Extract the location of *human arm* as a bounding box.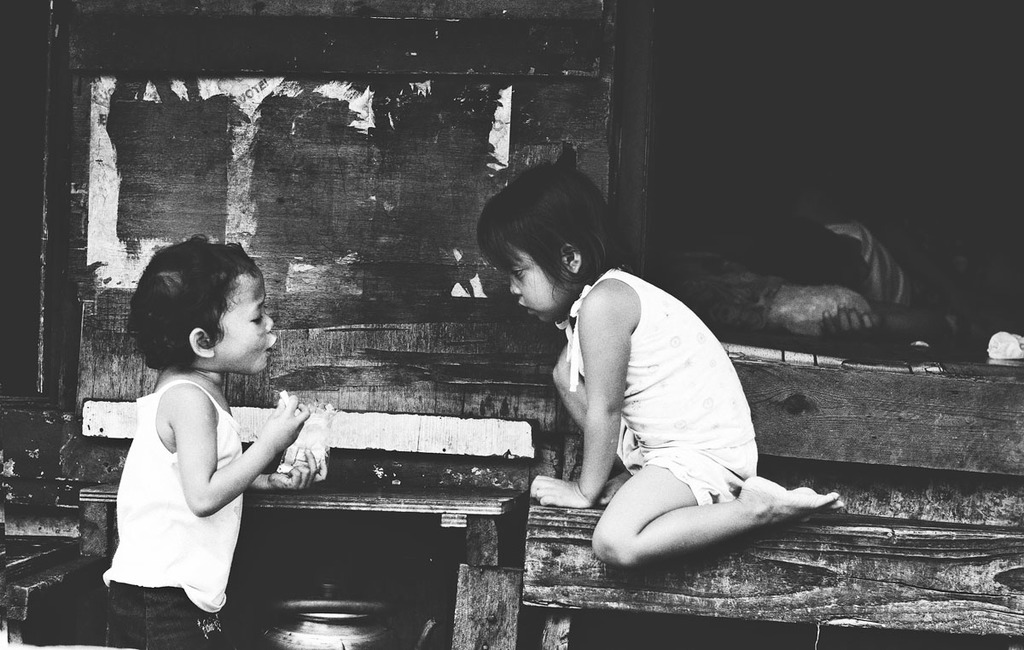
250/432/343/506.
